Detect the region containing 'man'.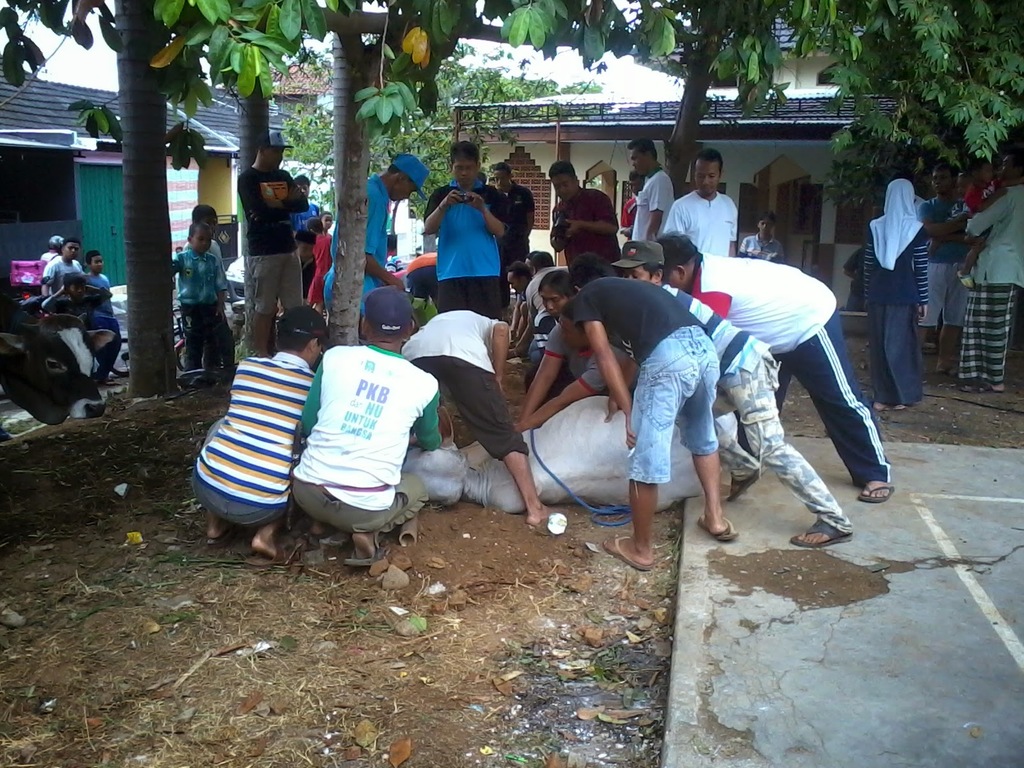
<region>961, 156, 1023, 393</region>.
